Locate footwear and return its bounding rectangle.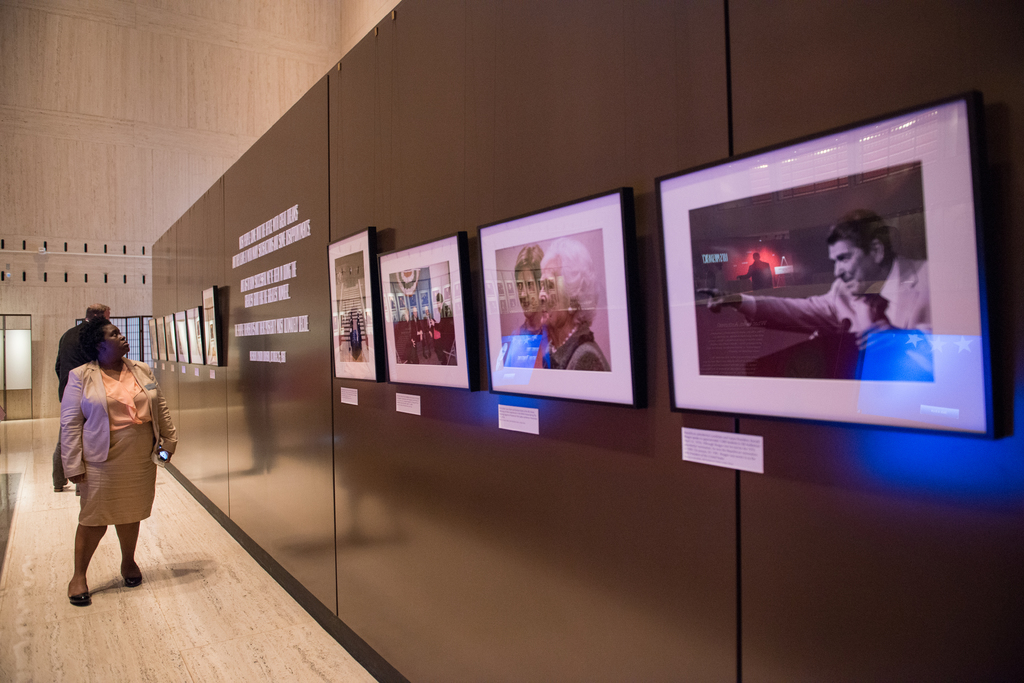
<region>126, 561, 145, 588</region>.
